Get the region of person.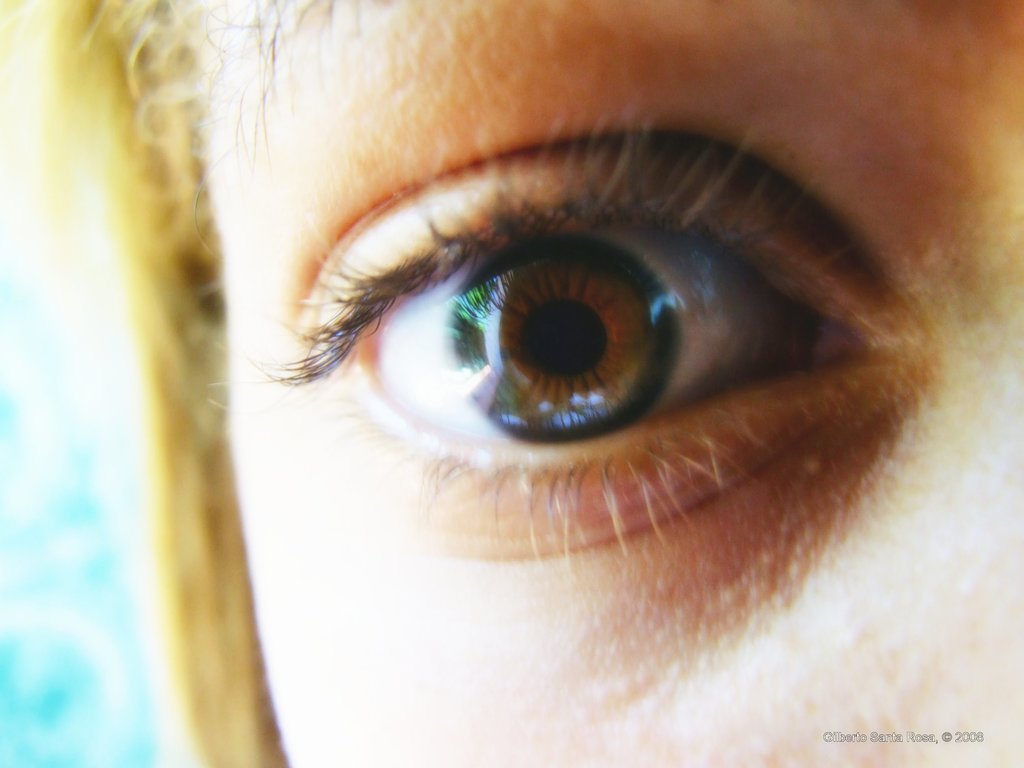
left=0, top=0, right=1023, bottom=767.
